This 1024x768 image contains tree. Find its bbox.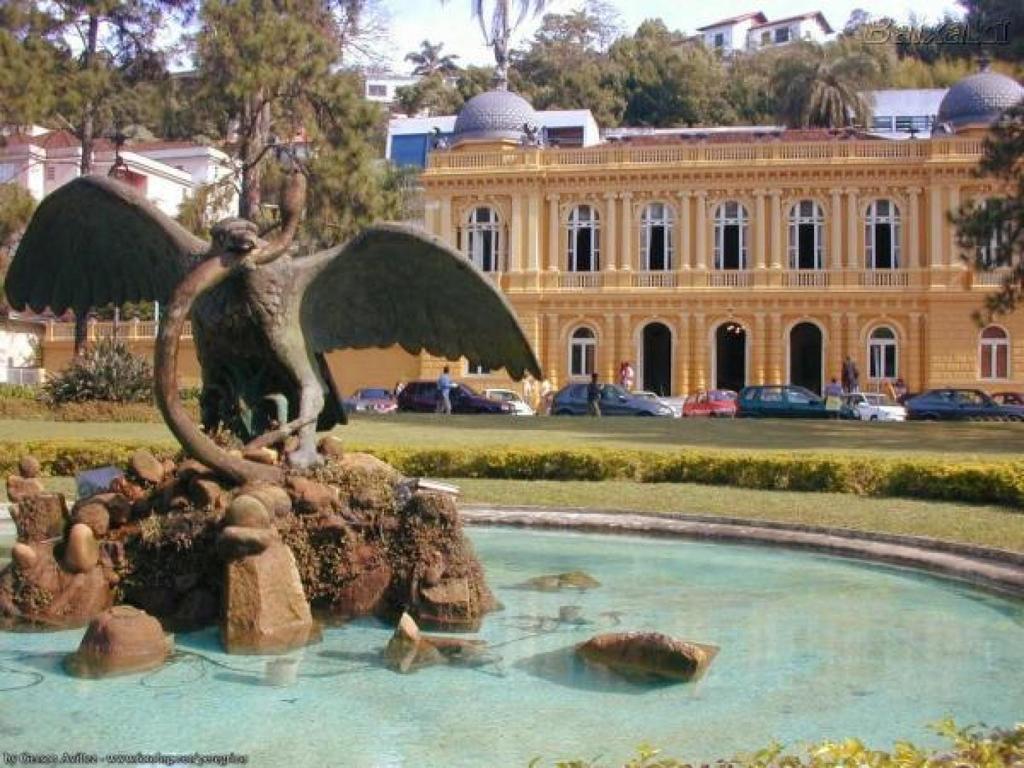
box=[913, 23, 983, 85].
